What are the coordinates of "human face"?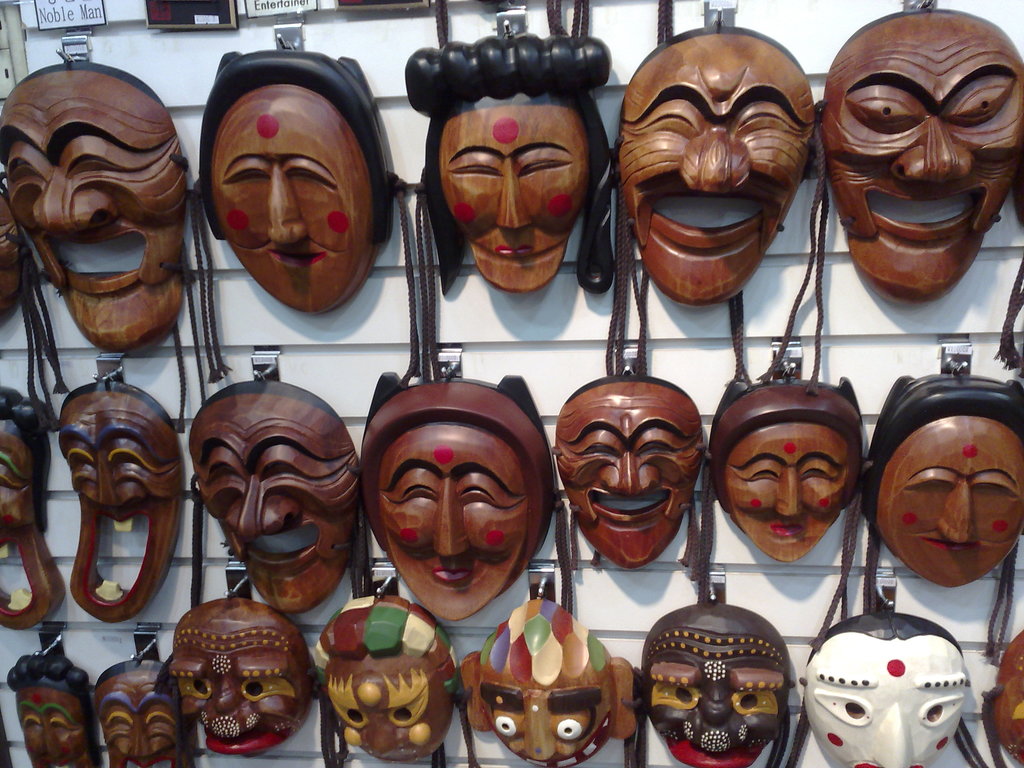
locate(620, 26, 820, 296).
